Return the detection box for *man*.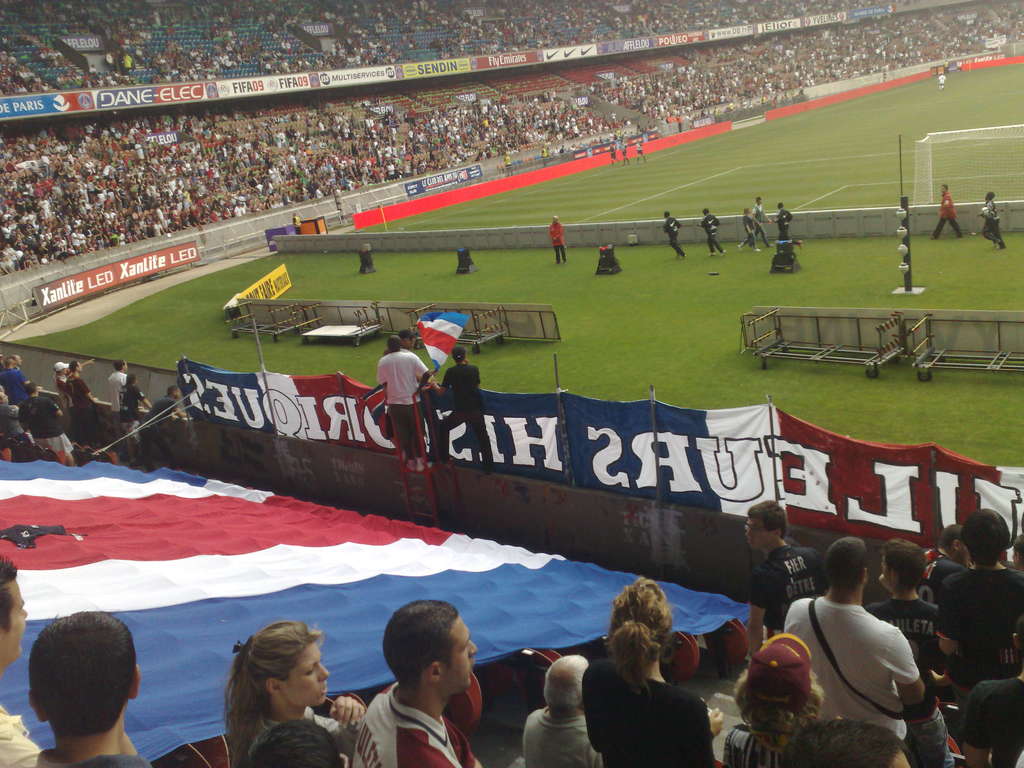
bbox=[68, 359, 98, 435].
